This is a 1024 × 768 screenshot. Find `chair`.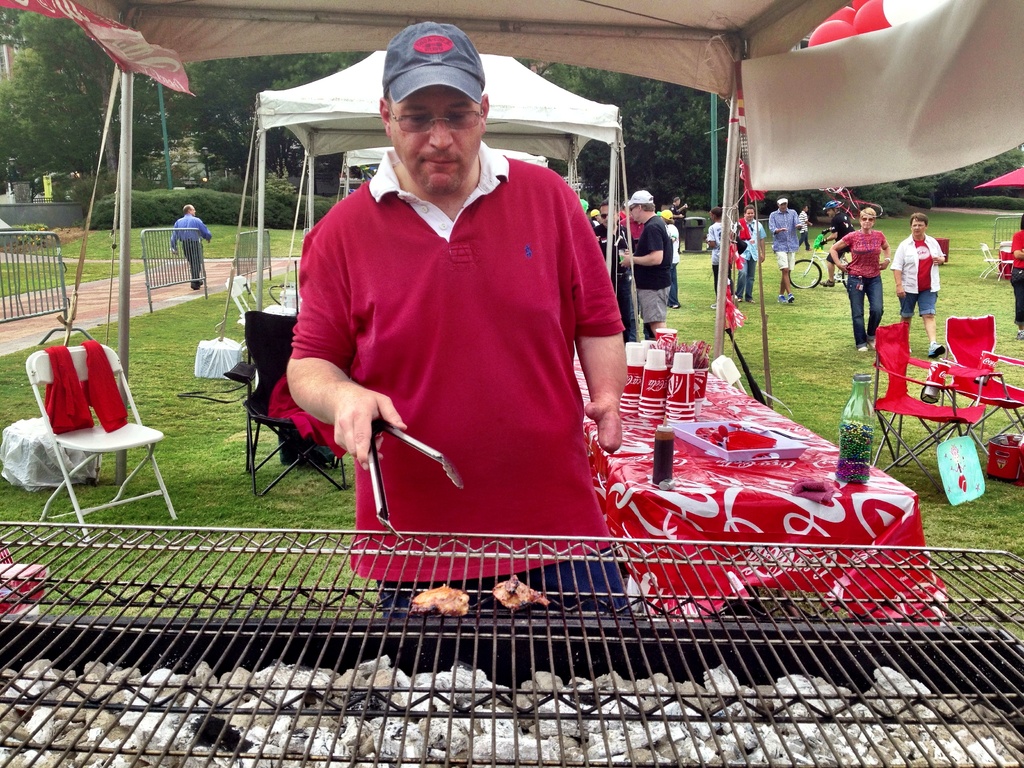
Bounding box: (x1=870, y1=324, x2=991, y2=495).
